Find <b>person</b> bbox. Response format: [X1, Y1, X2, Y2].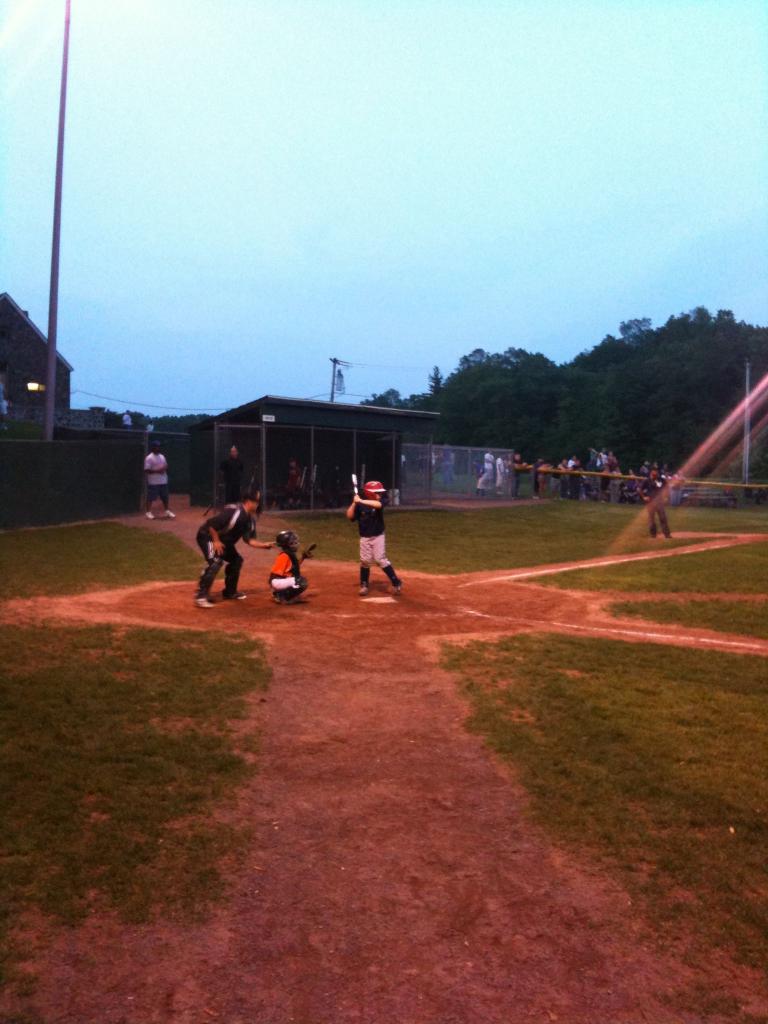
[184, 484, 285, 614].
